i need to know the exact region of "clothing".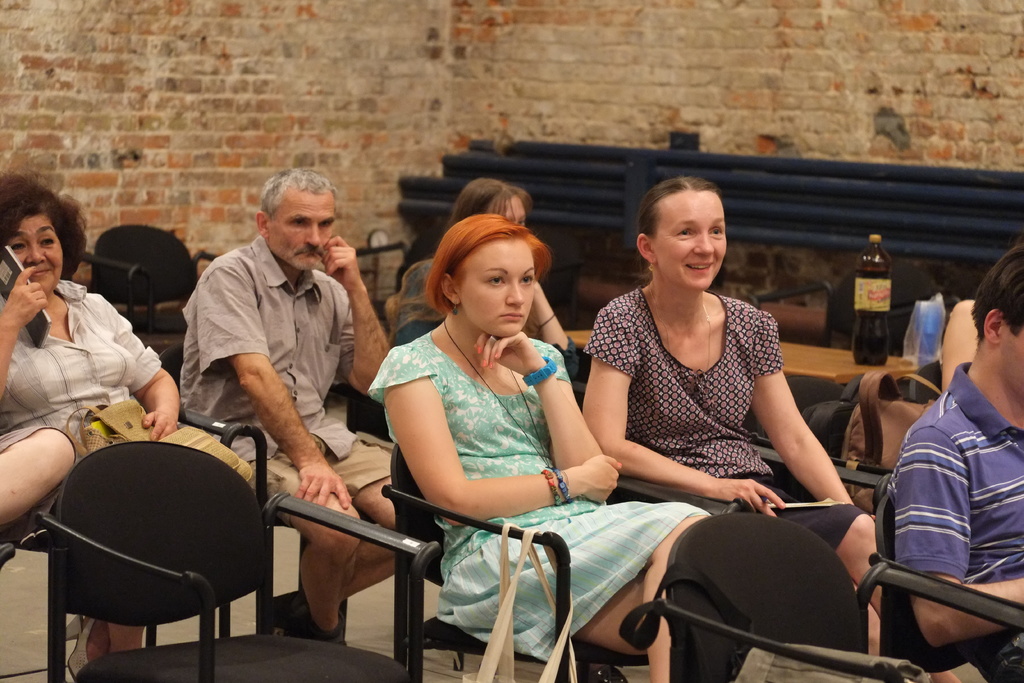
Region: (x1=0, y1=272, x2=284, y2=636).
